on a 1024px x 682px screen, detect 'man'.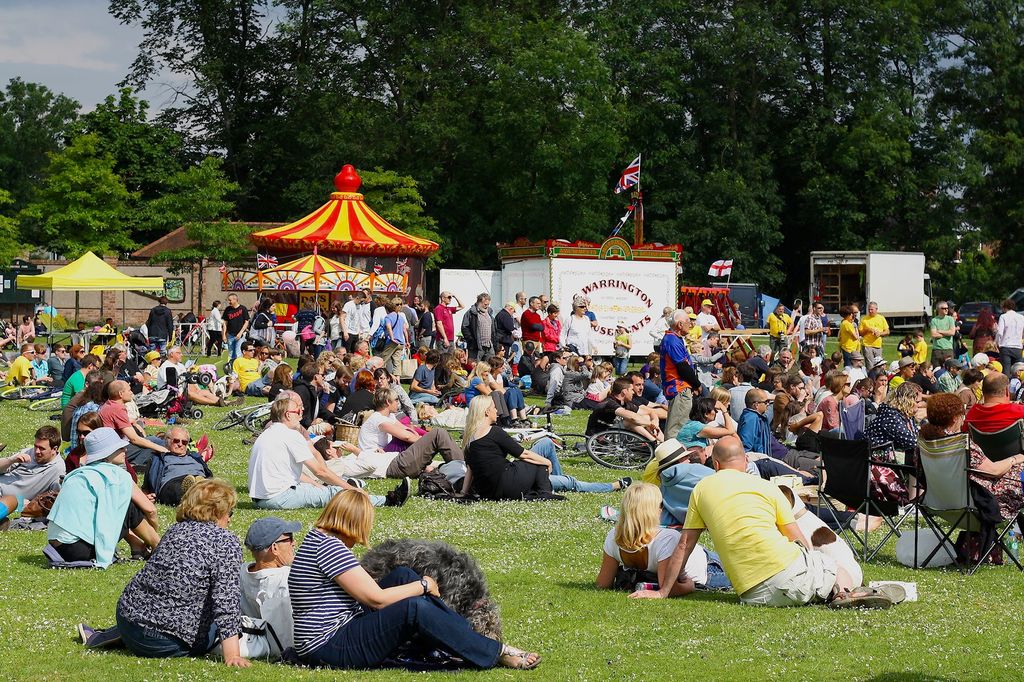
588,379,664,443.
